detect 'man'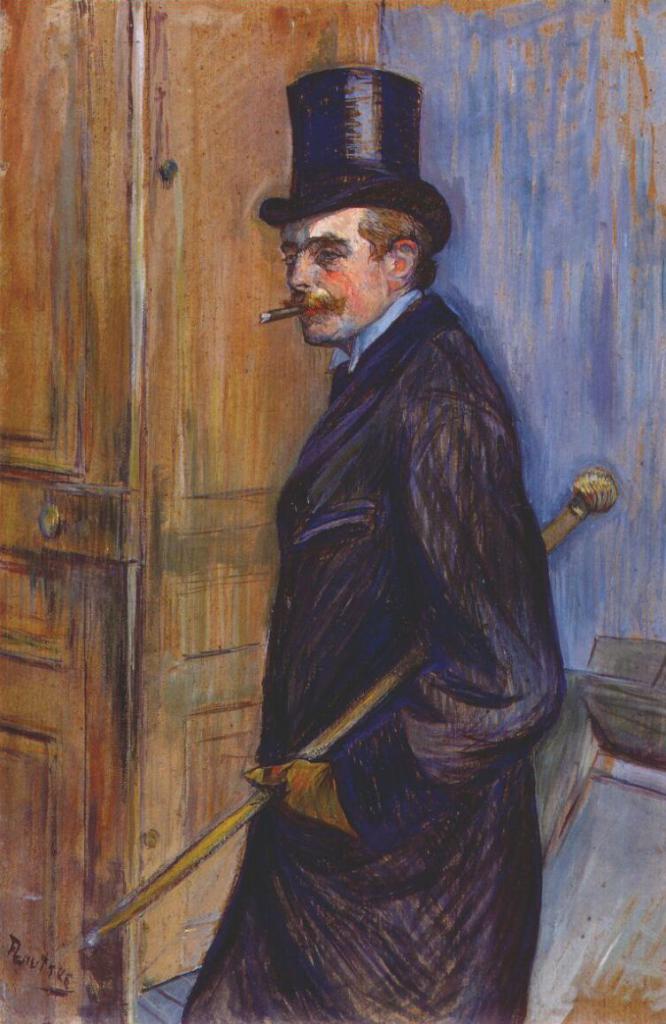
BBox(162, 74, 588, 989)
